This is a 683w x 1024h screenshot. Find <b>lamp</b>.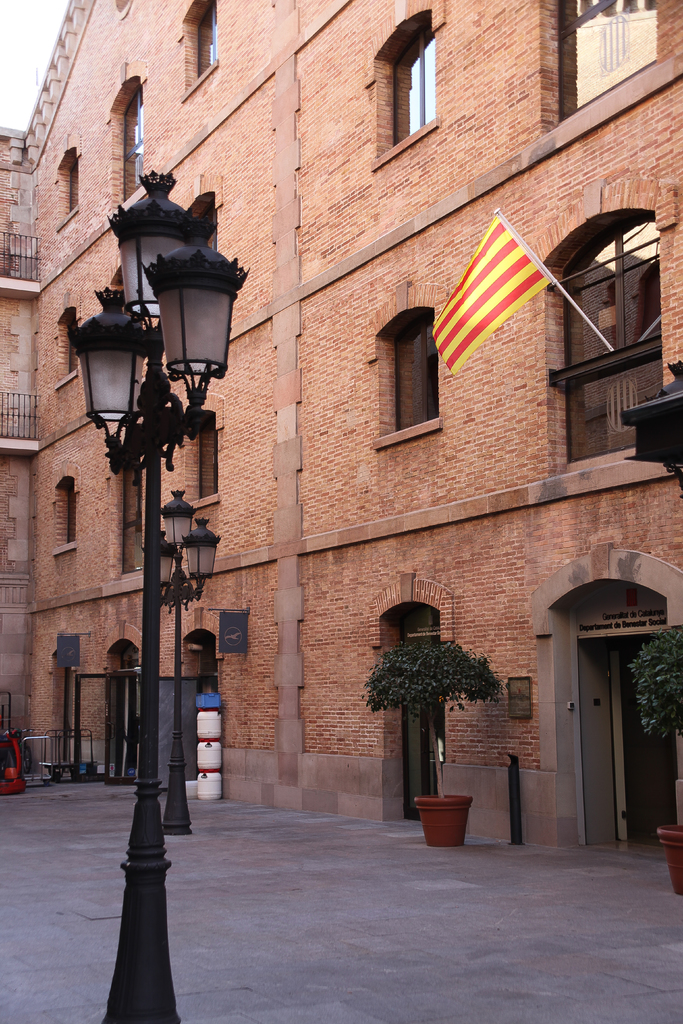
Bounding box: Rect(61, 161, 251, 1023).
